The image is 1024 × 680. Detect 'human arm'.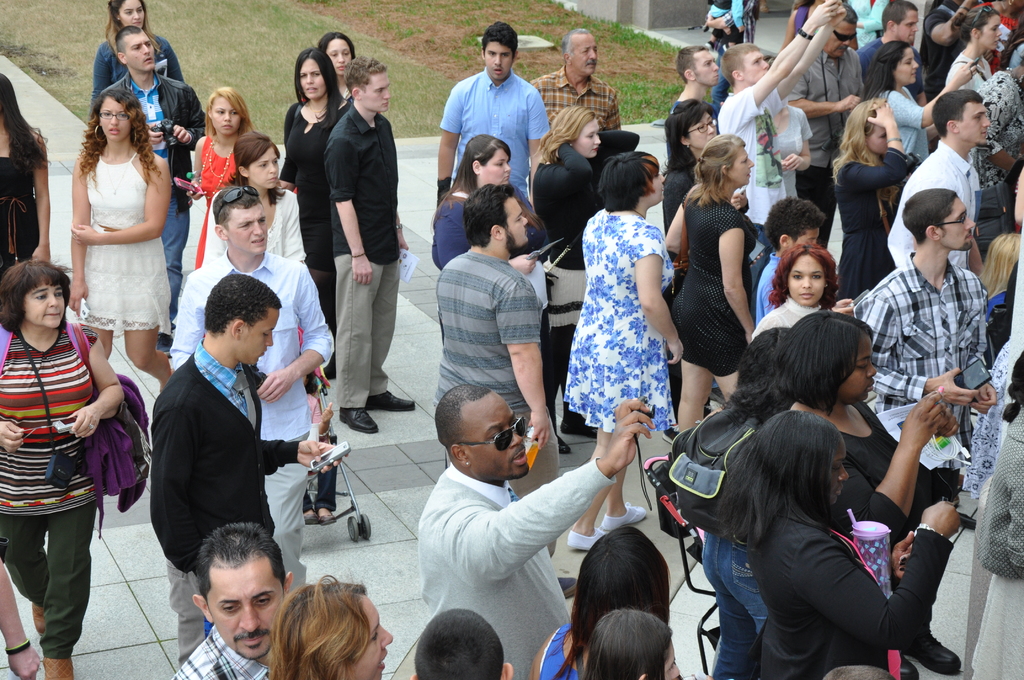
Detection: x1=883 y1=55 x2=982 y2=134.
